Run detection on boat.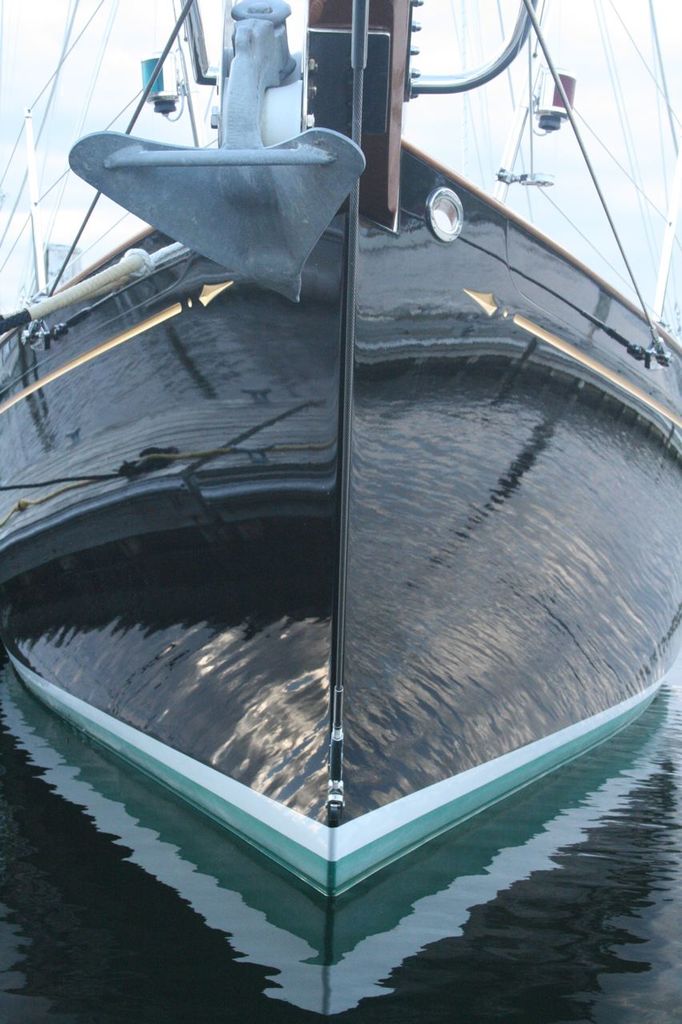
Result: x1=48 y1=28 x2=636 y2=990.
